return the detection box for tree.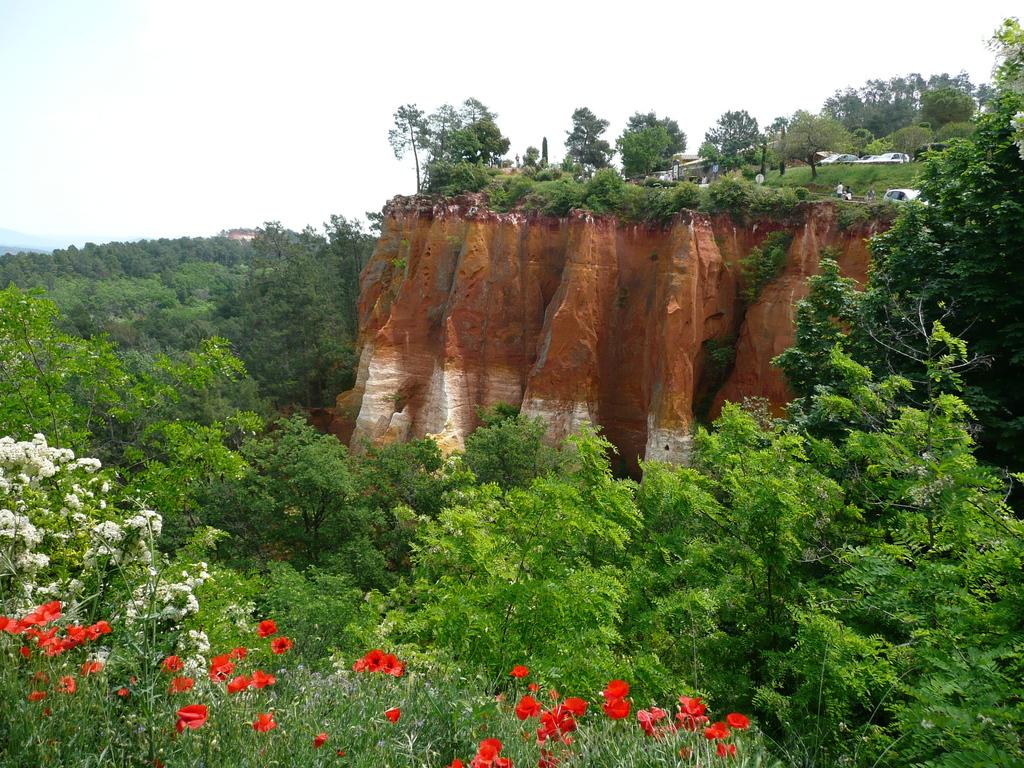
562/106/618/173.
